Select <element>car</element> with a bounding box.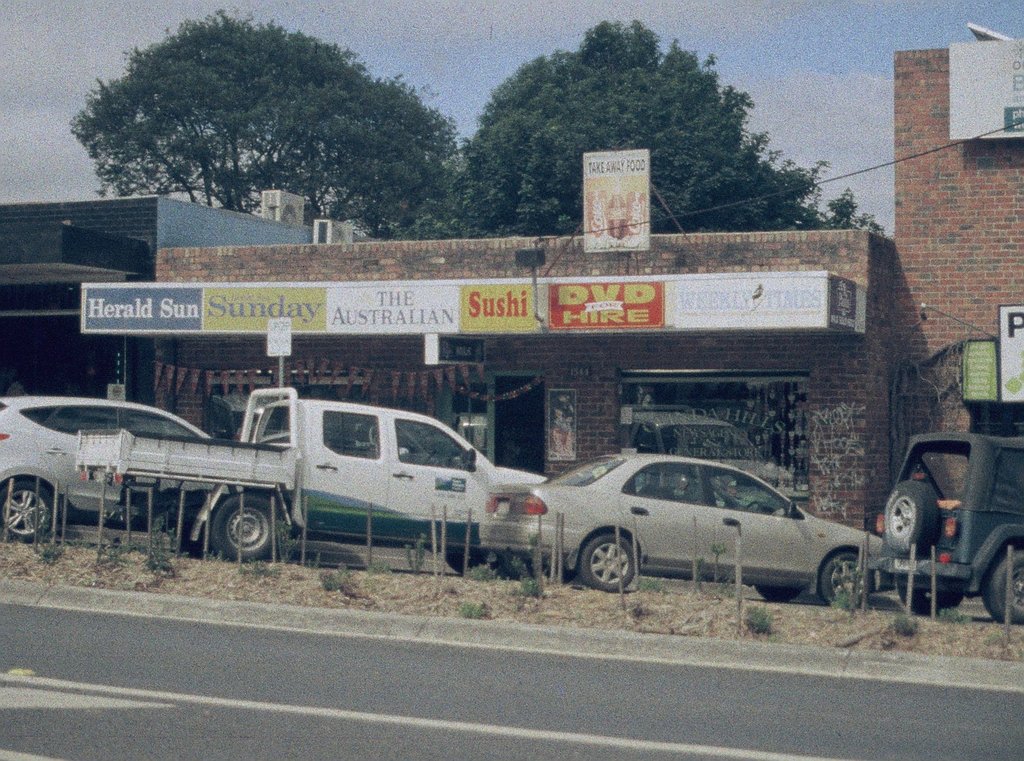
bbox(0, 396, 212, 545).
